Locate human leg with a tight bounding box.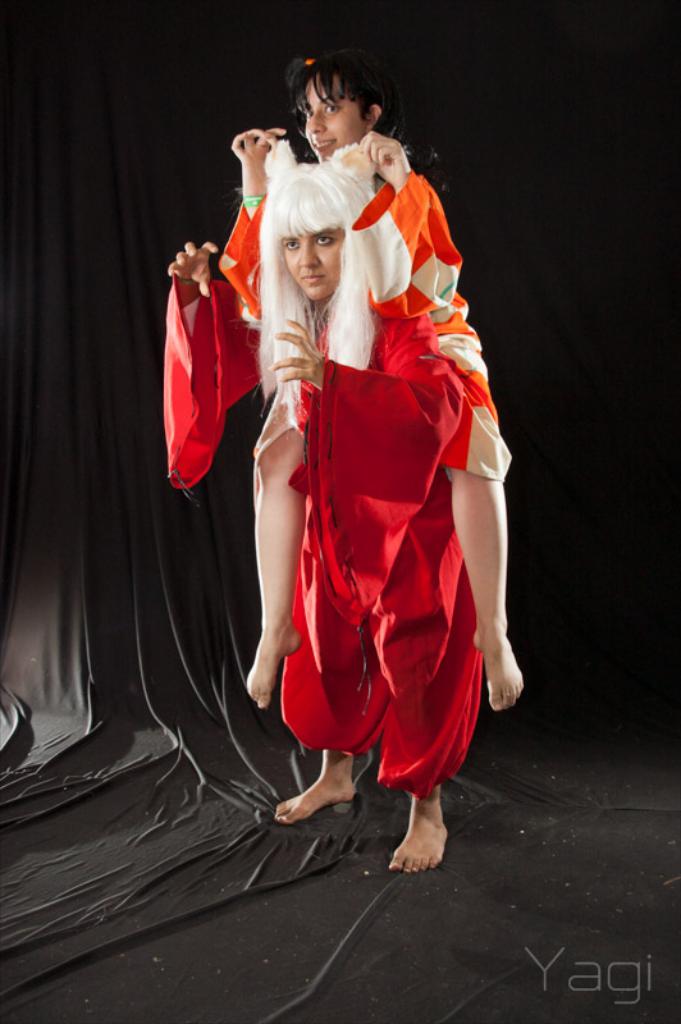
bbox=[285, 737, 353, 815].
